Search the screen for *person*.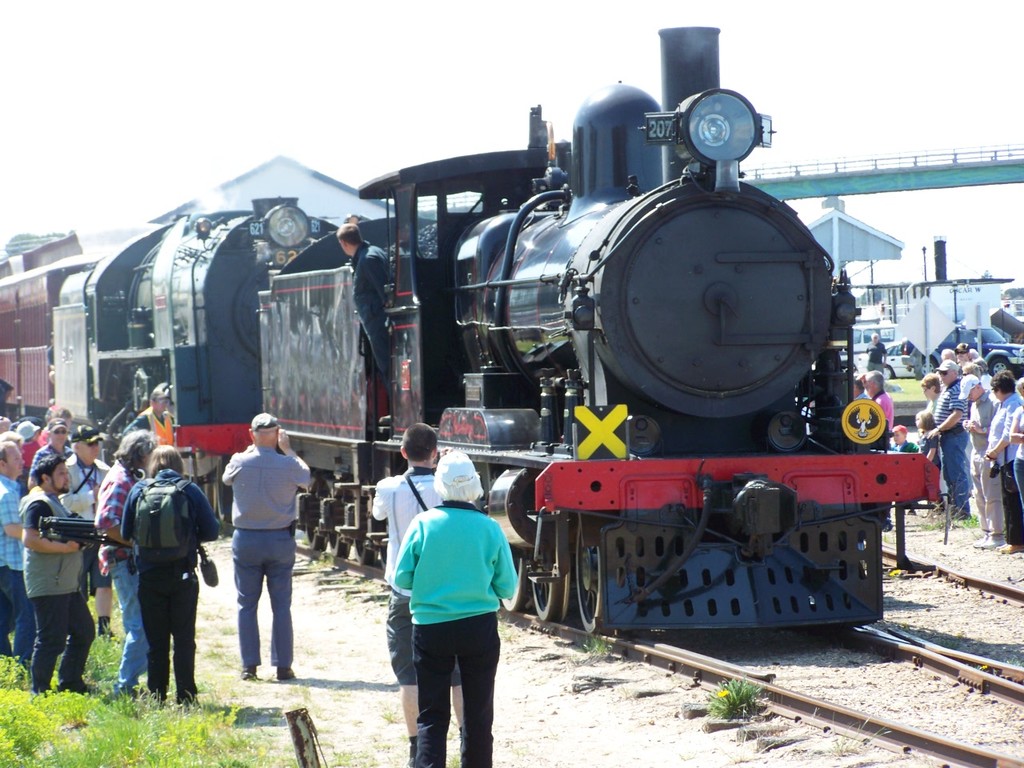
Found at <region>922, 370, 938, 413</region>.
